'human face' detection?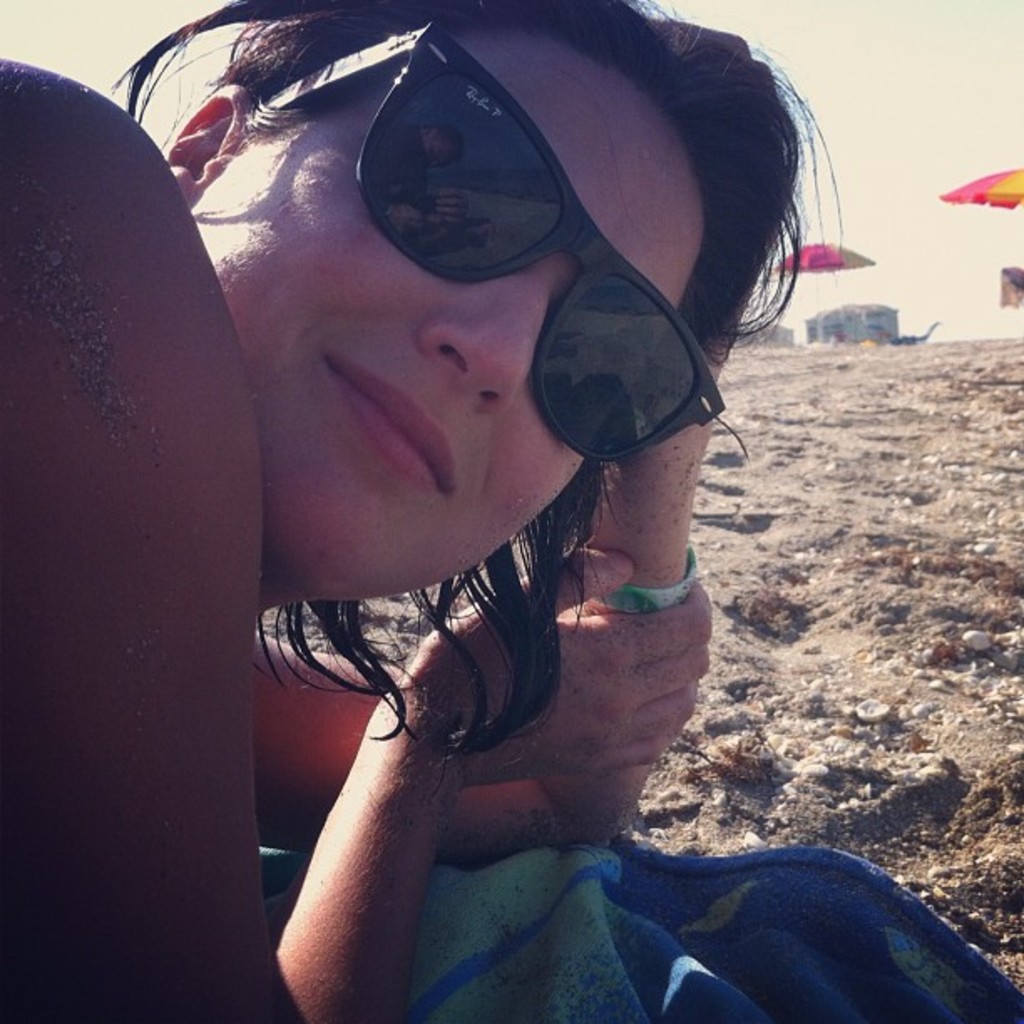
left=191, top=28, right=703, bottom=599
